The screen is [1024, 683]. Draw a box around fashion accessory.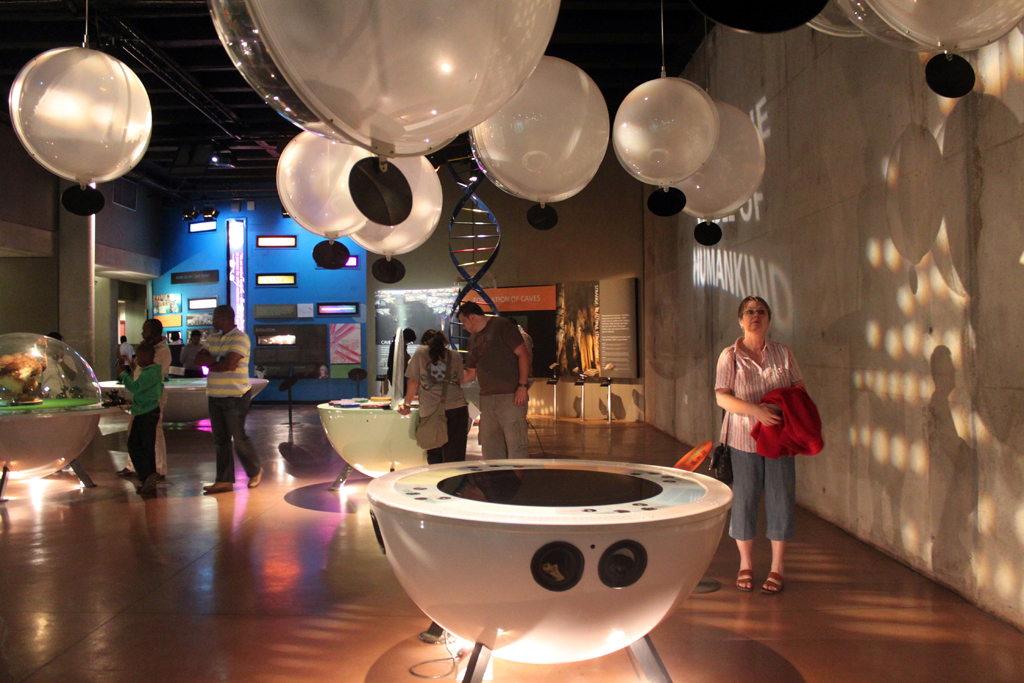
{"left": 759, "top": 570, "right": 784, "bottom": 598}.
